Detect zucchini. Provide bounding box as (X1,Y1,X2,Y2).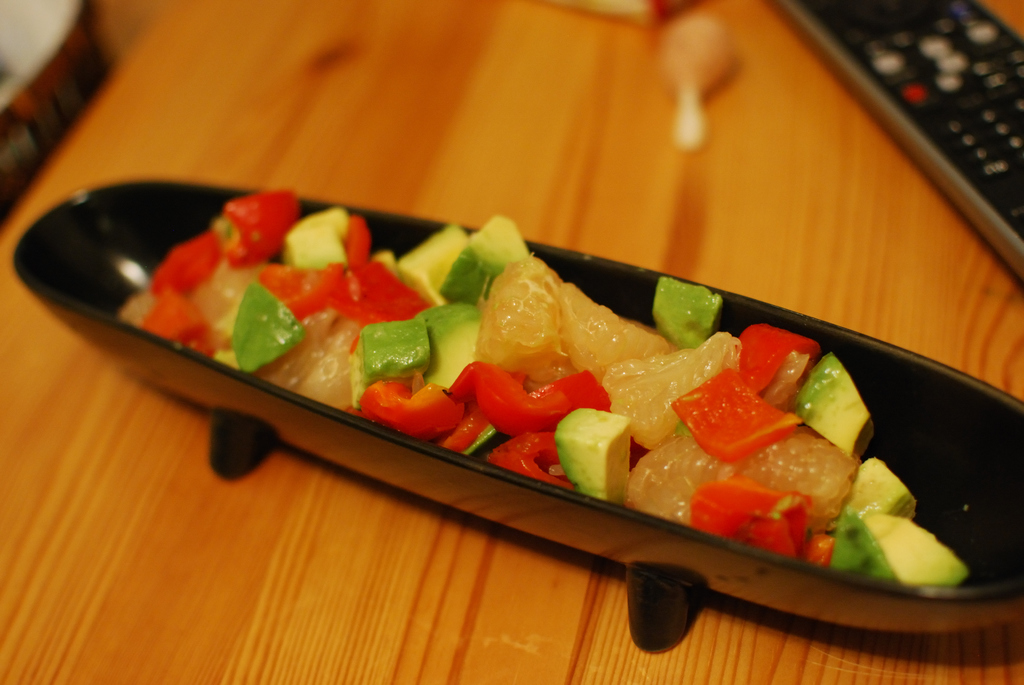
(225,280,318,376).
